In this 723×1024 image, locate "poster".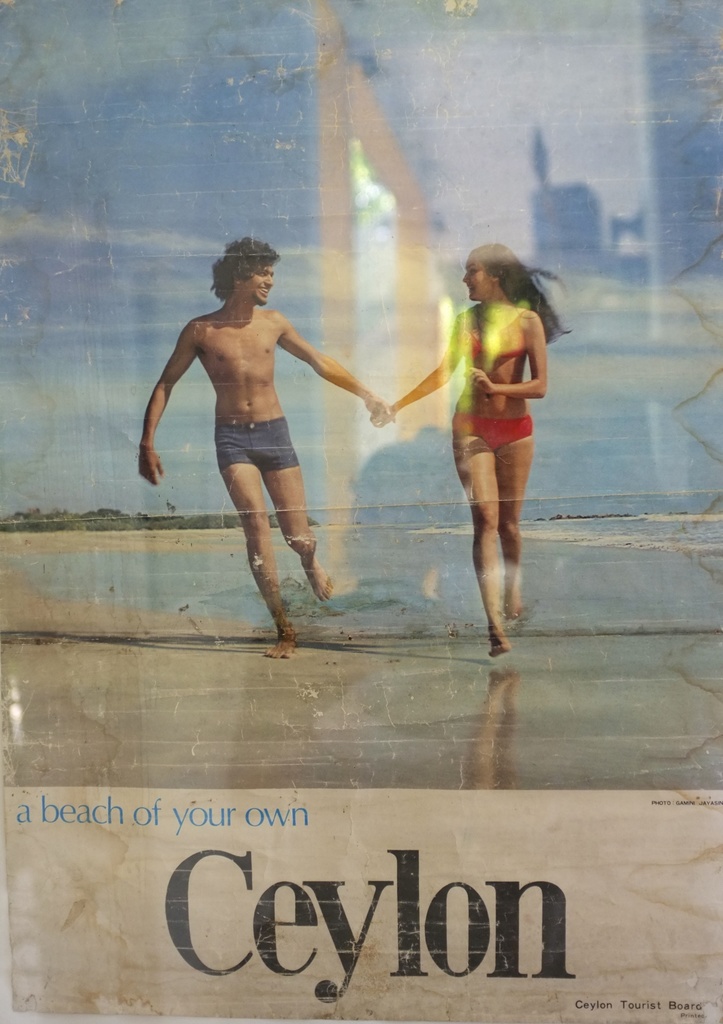
Bounding box: select_region(0, 0, 722, 1023).
